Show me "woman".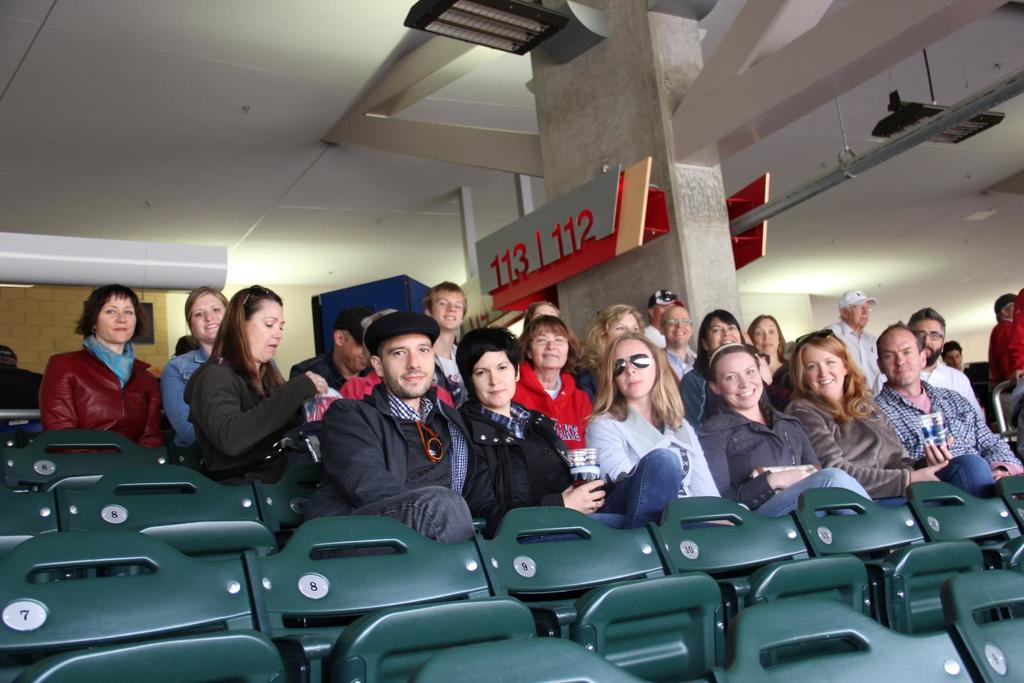
"woman" is here: <region>775, 336, 988, 516</region>.
